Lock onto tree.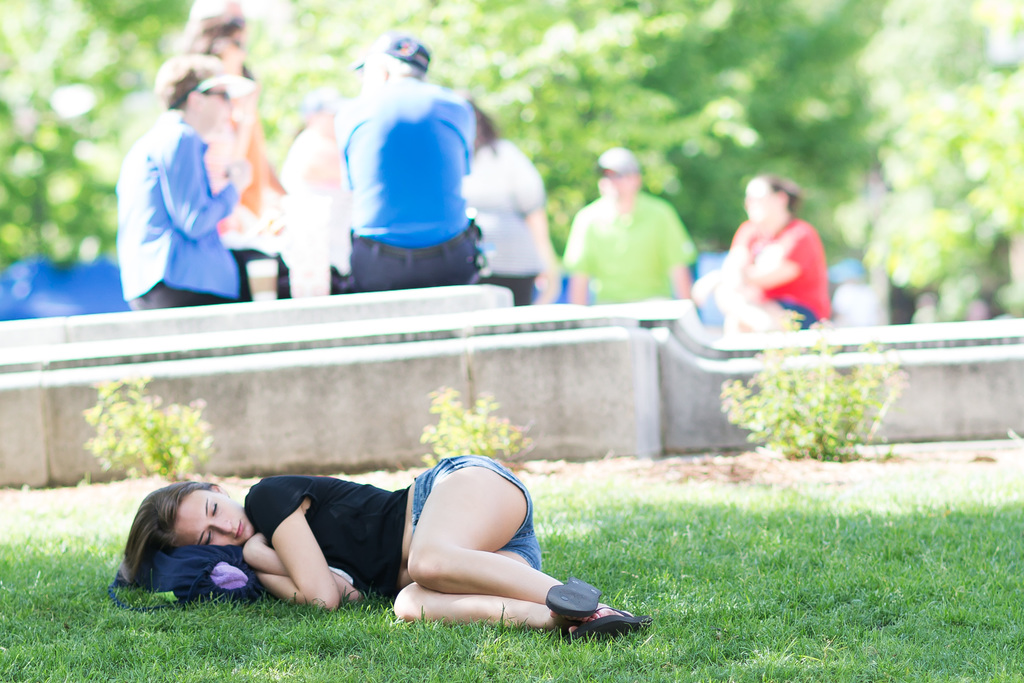
Locked: Rect(828, 0, 1023, 293).
